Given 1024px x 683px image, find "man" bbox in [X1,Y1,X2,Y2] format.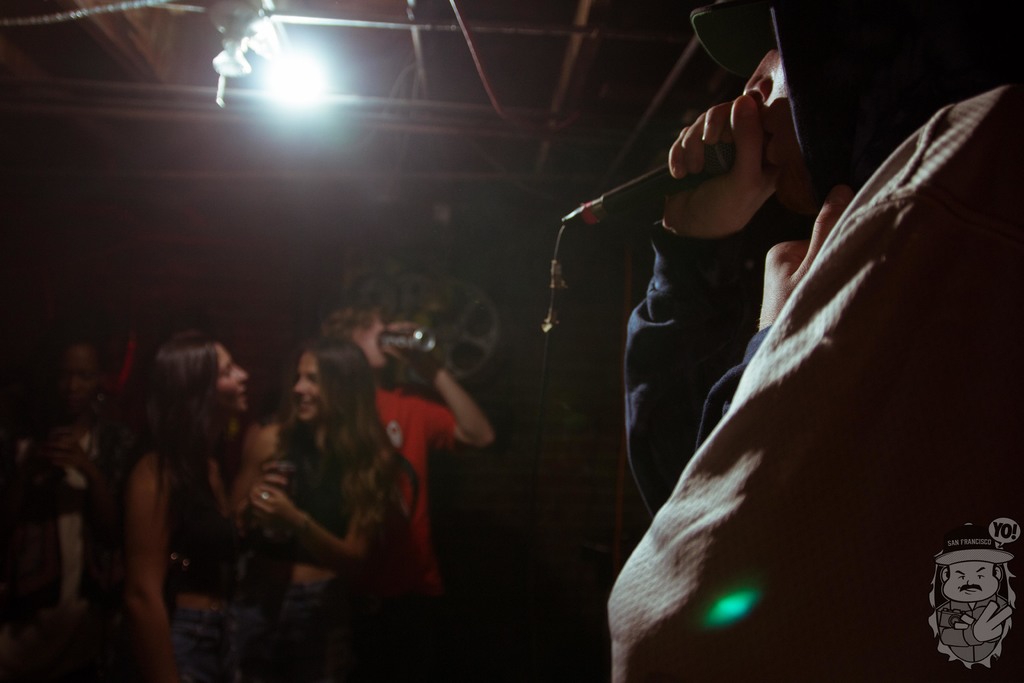
[320,304,489,609].
